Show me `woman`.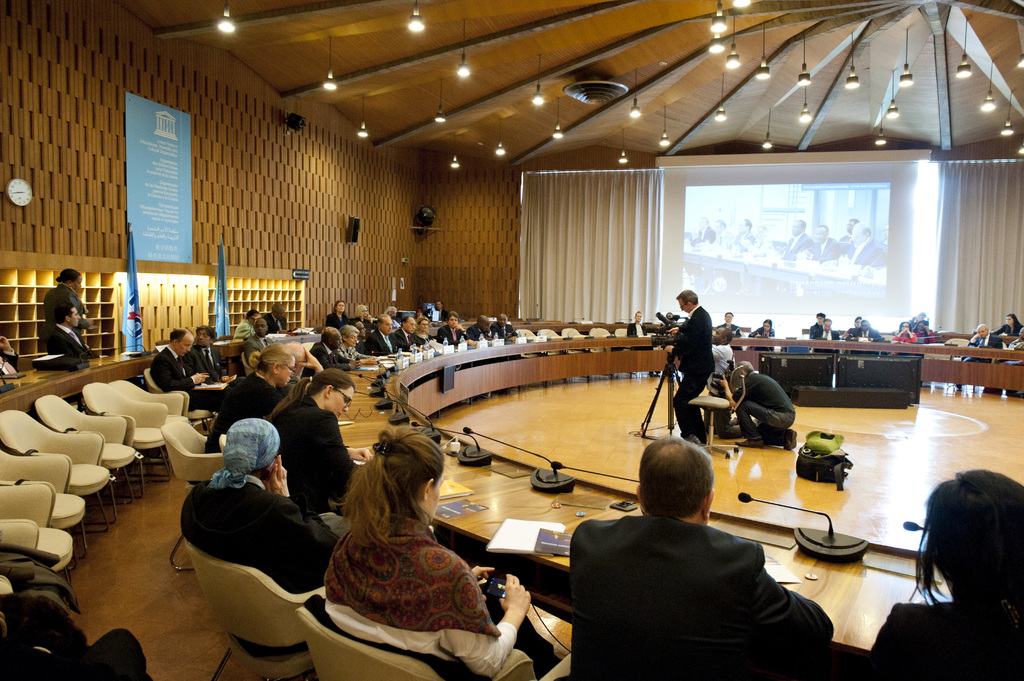
`woman` is here: Rect(305, 412, 499, 673).
